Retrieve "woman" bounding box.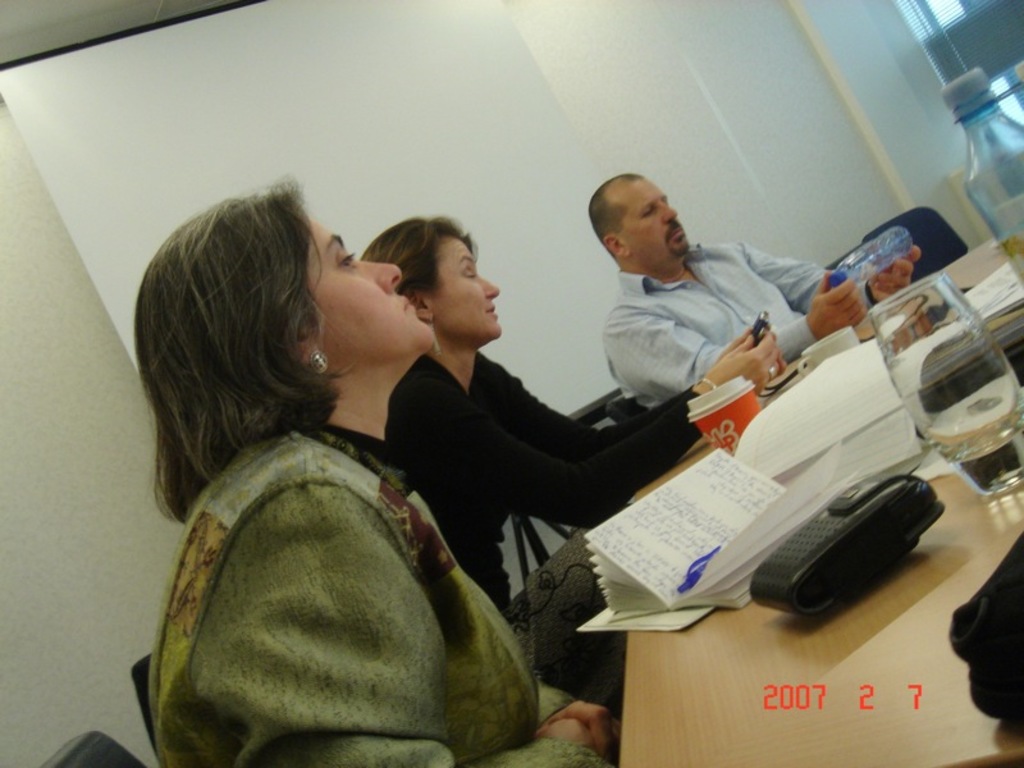
Bounding box: pyautogui.locateOnScreen(119, 164, 611, 767).
